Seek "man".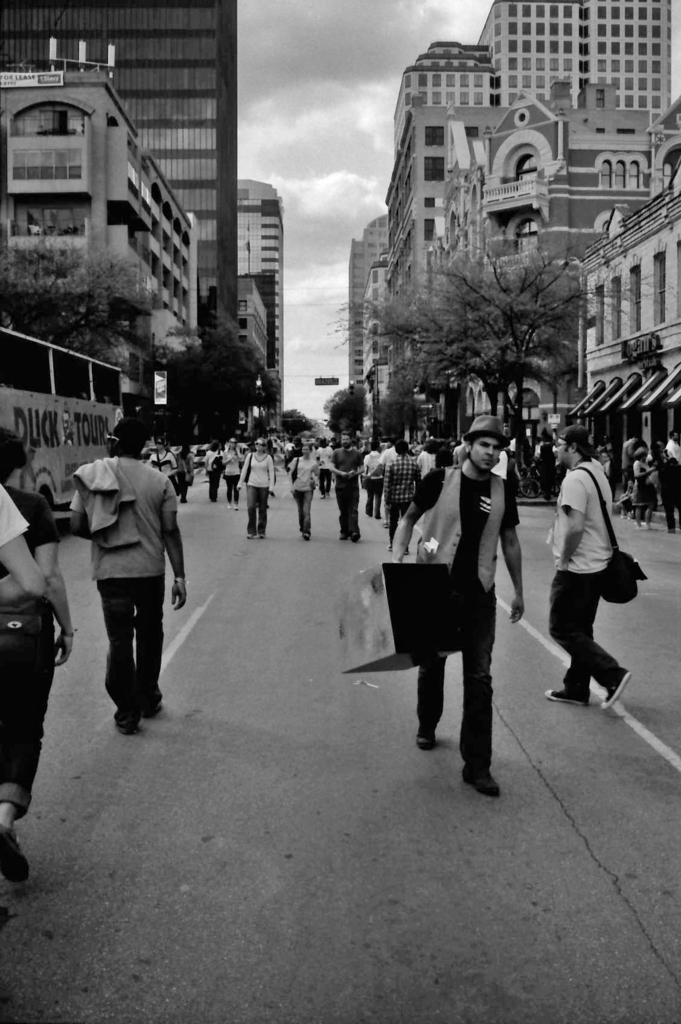
x1=61 y1=414 x2=191 y2=739.
